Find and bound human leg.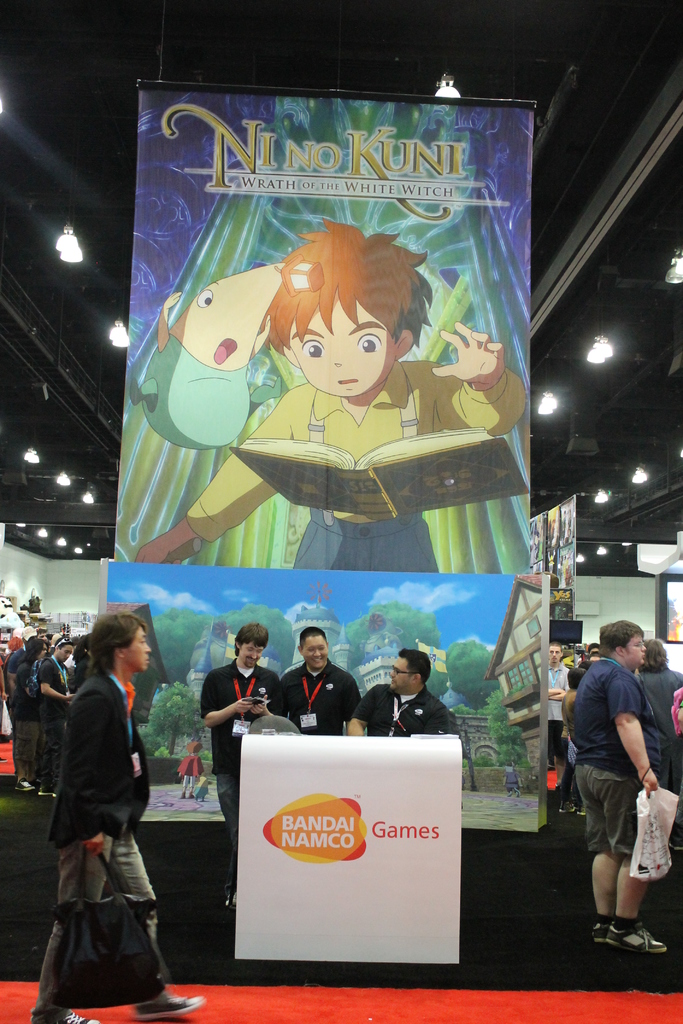
Bound: left=586, top=753, right=666, bottom=949.
